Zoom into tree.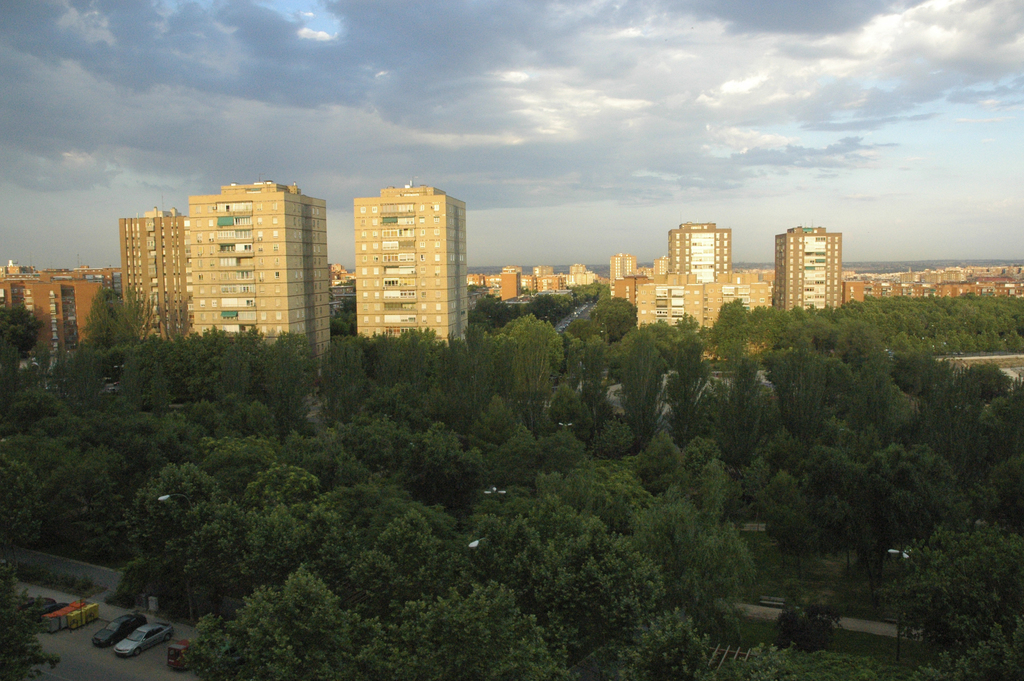
Zoom target: crop(984, 368, 1023, 456).
